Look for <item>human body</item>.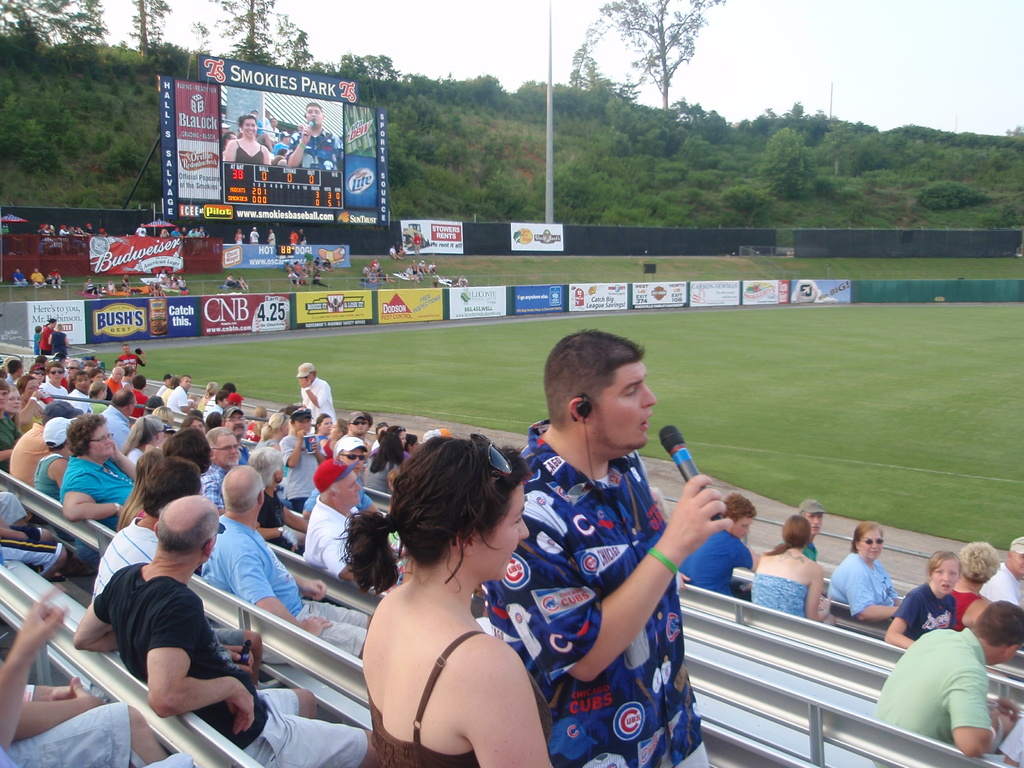
Found: bbox(398, 246, 407, 257).
